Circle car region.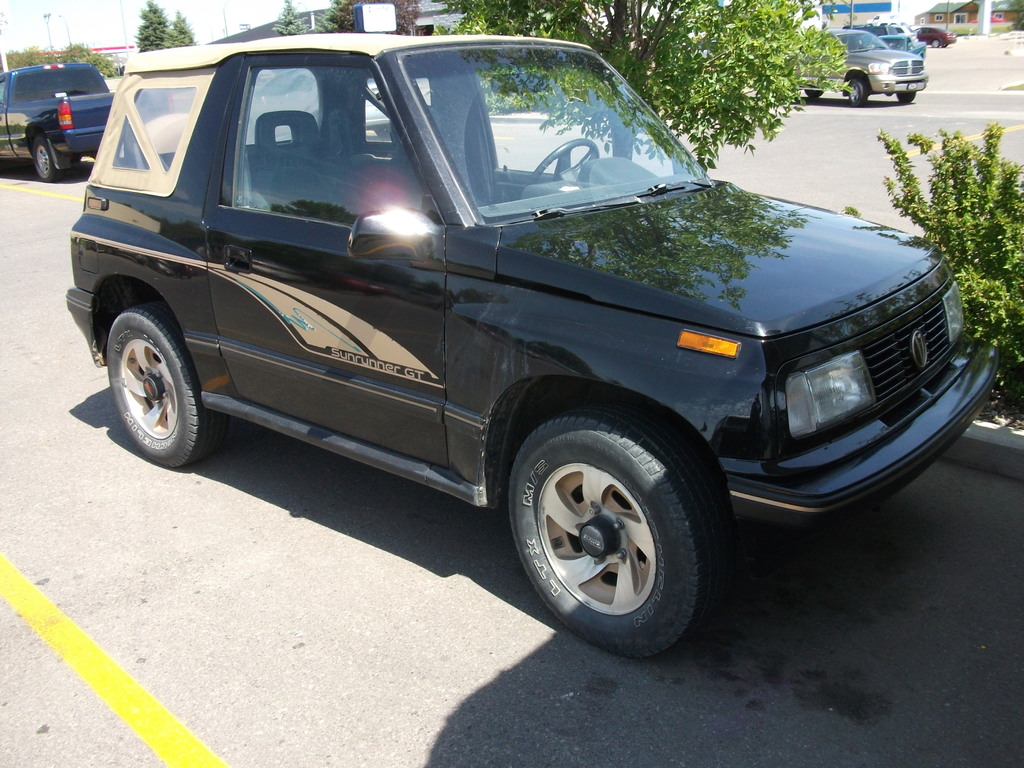
Region: 58/26/1006/659.
